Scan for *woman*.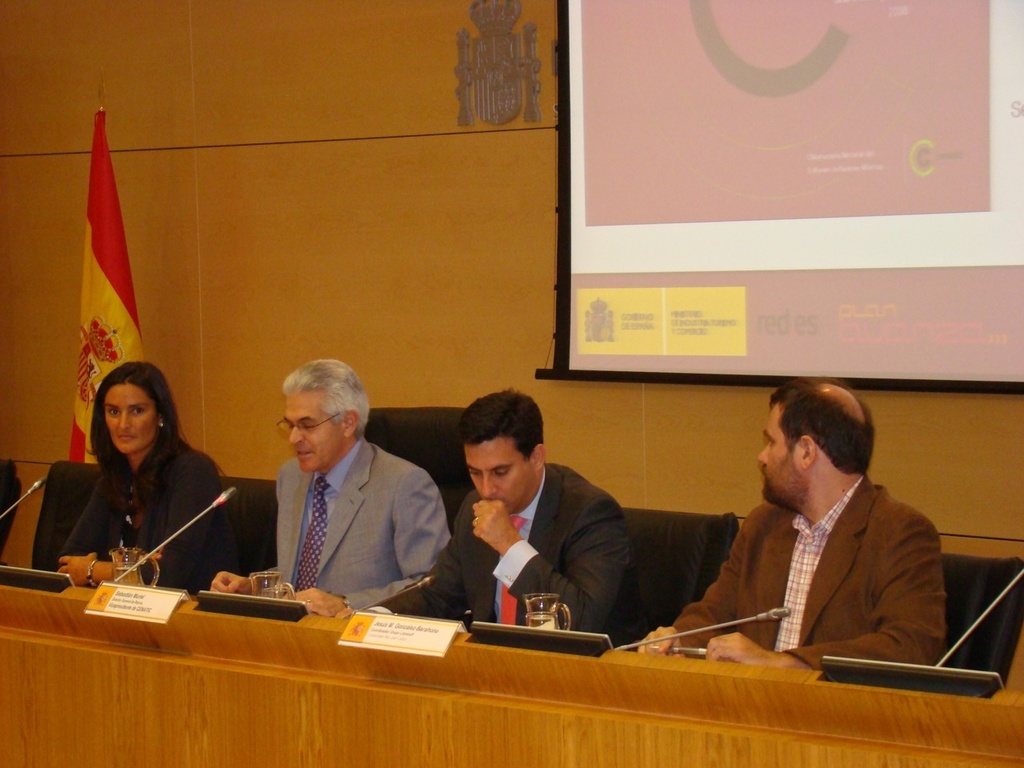
Scan result: [34, 349, 254, 610].
